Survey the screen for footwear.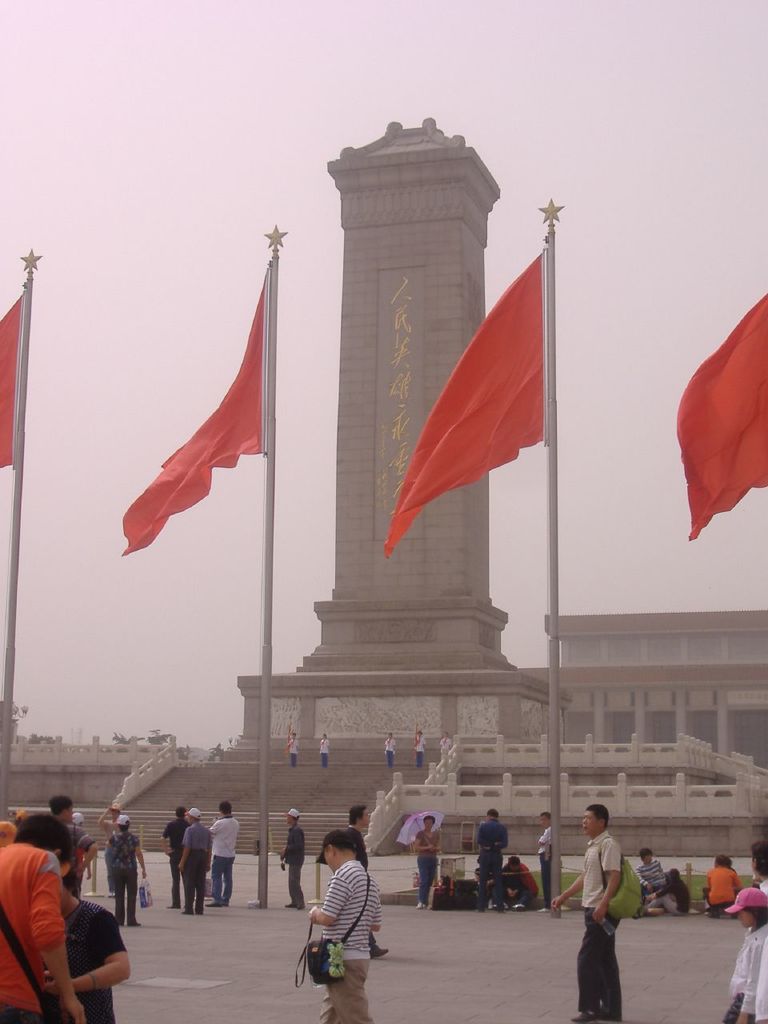
Survey found: Rect(286, 903, 293, 905).
